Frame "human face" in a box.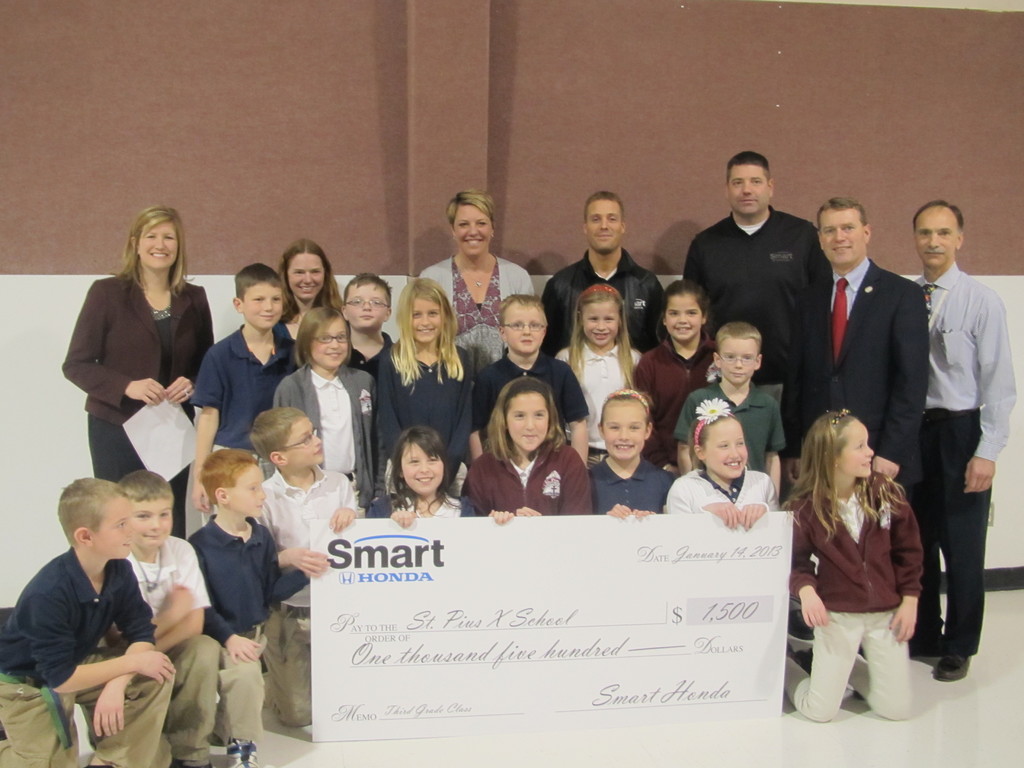
<region>507, 392, 549, 452</region>.
